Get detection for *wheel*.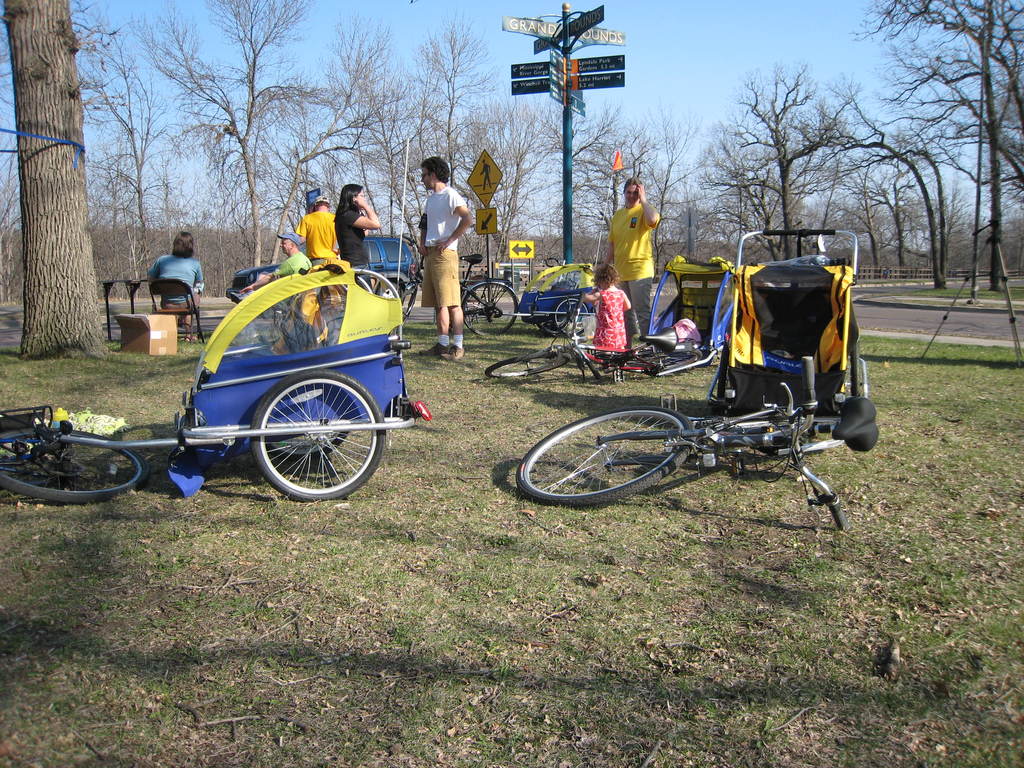
Detection: <region>266, 431, 349, 462</region>.
